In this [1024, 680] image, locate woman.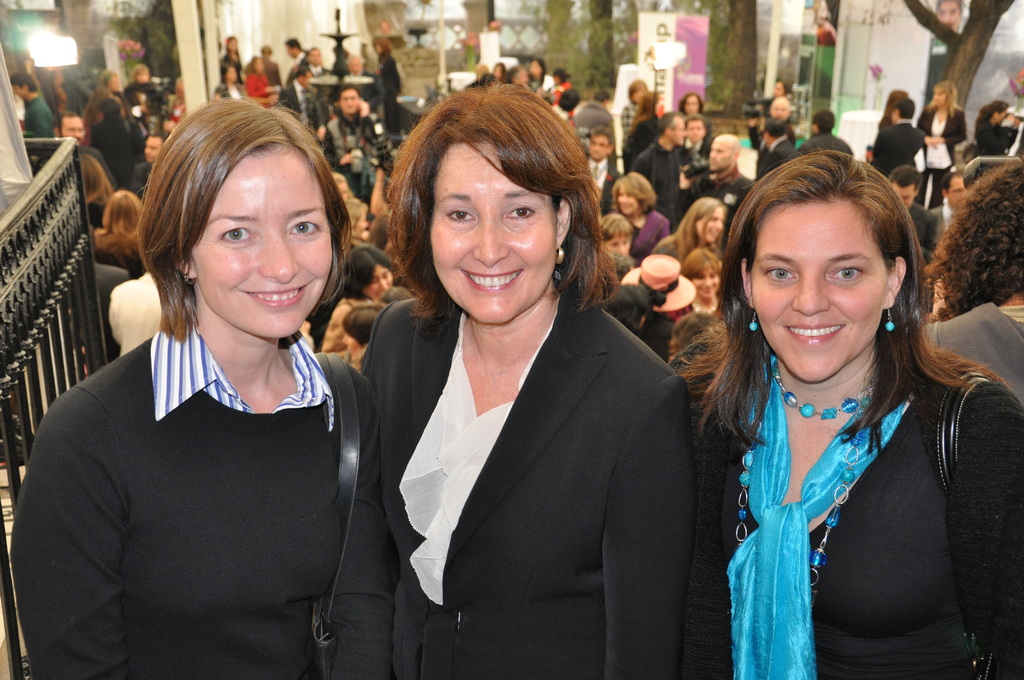
Bounding box: <box>95,99,147,181</box>.
